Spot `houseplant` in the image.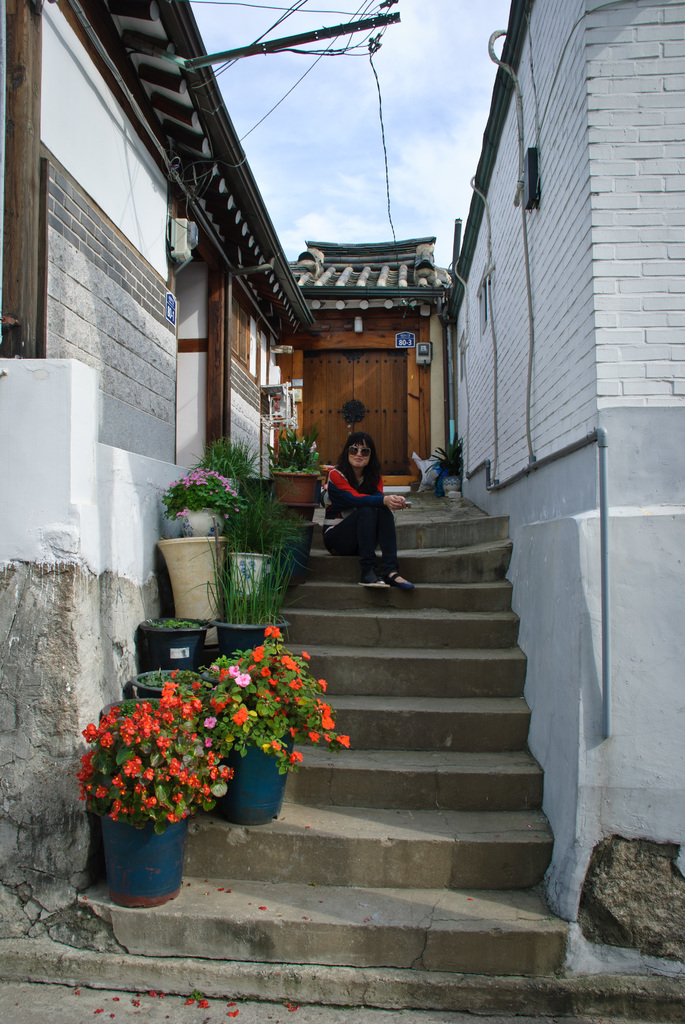
`houseplant` found at bbox=[270, 415, 333, 501].
